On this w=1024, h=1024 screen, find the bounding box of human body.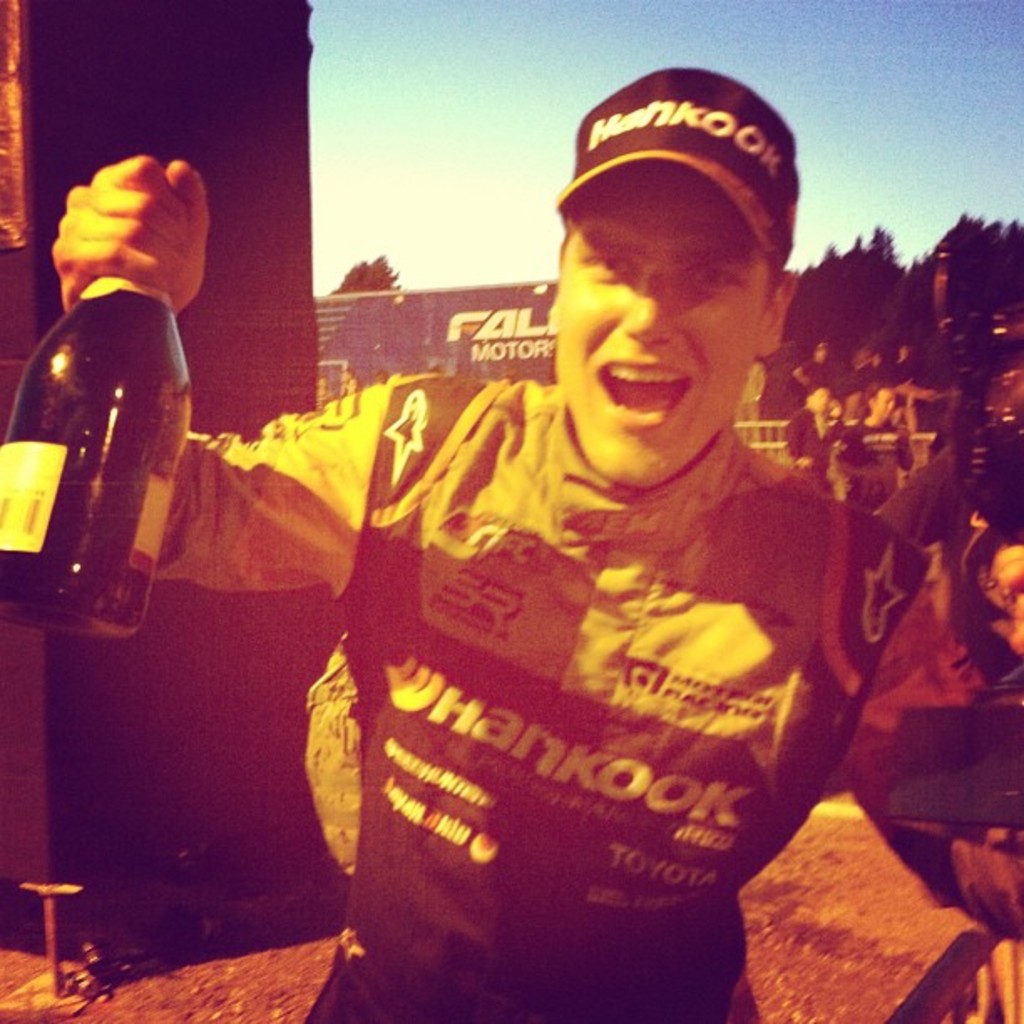
Bounding box: <box>838,383,920,504</box>.
